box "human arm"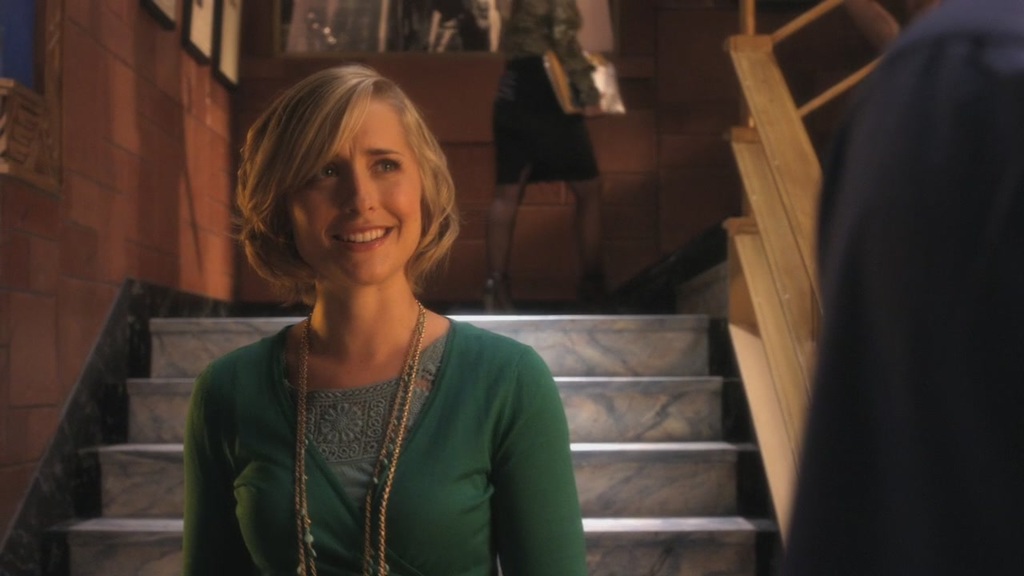
554:2:605:119
